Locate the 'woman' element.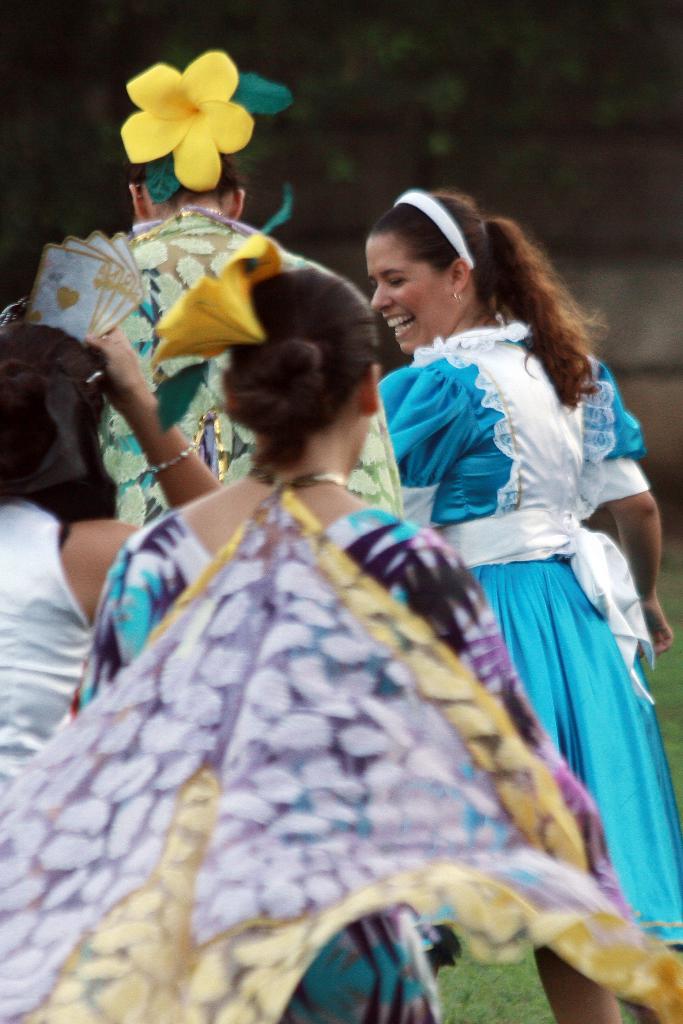
Element bbox: box=[375, 184, 682, 1023].
